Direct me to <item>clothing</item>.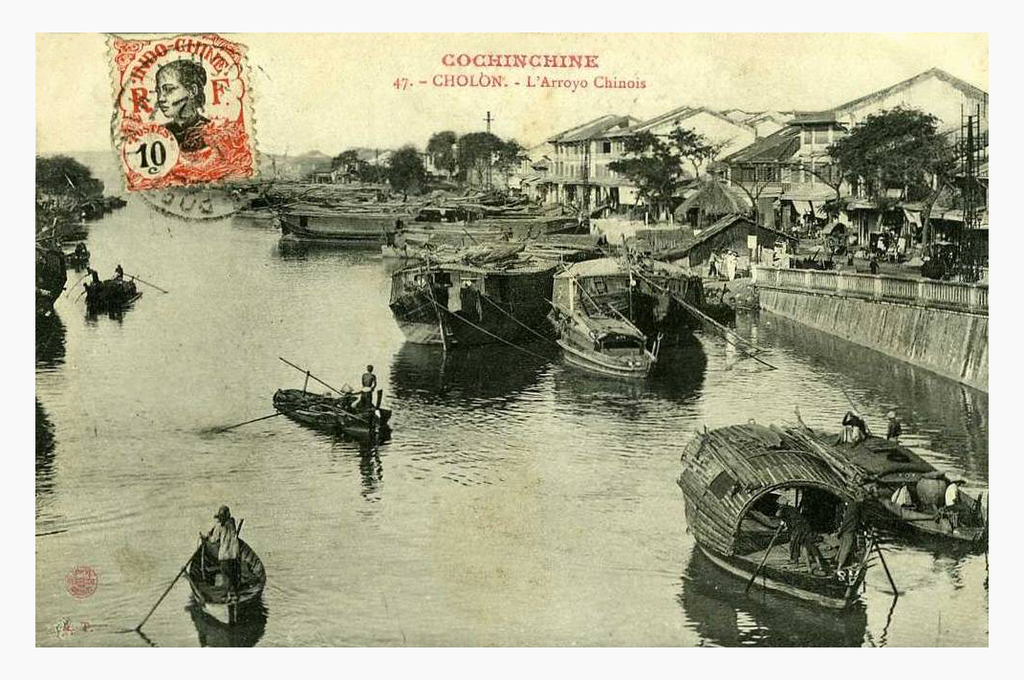
Direction: [887, 435, 903, 445].
